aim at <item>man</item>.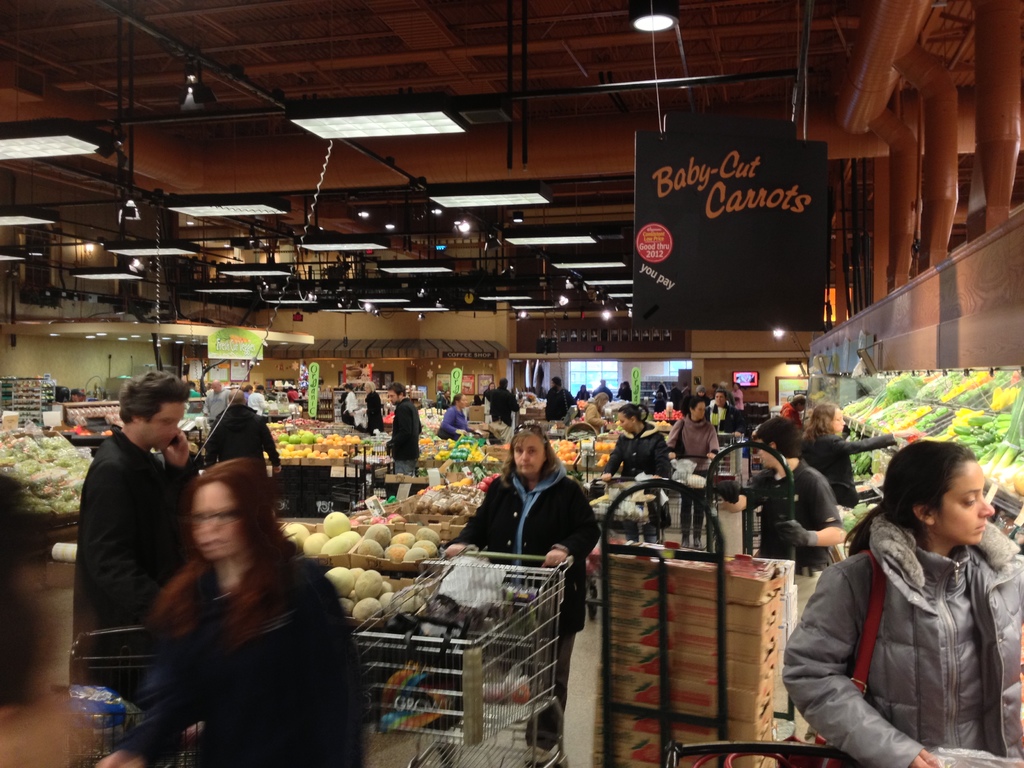
Aimed at [left=484, top=377, right=518, bottom=442].
